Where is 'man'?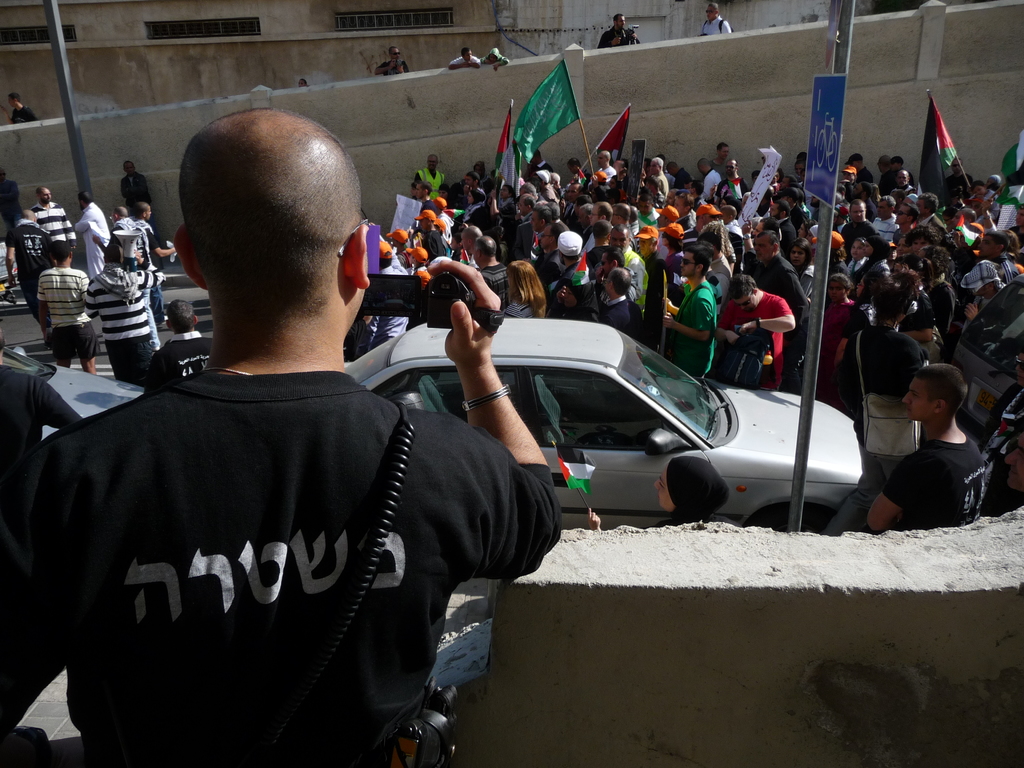
x1=417 y1=182 x2=433 y2=207.
